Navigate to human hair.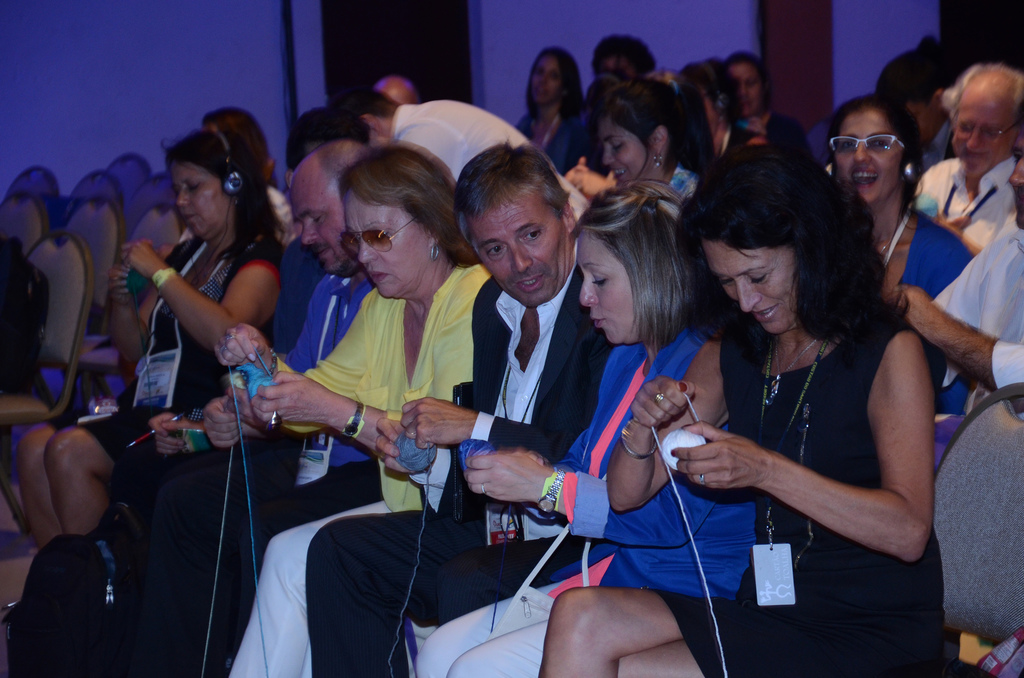
Navigation target: Rect(570, 181, 714, 355).
